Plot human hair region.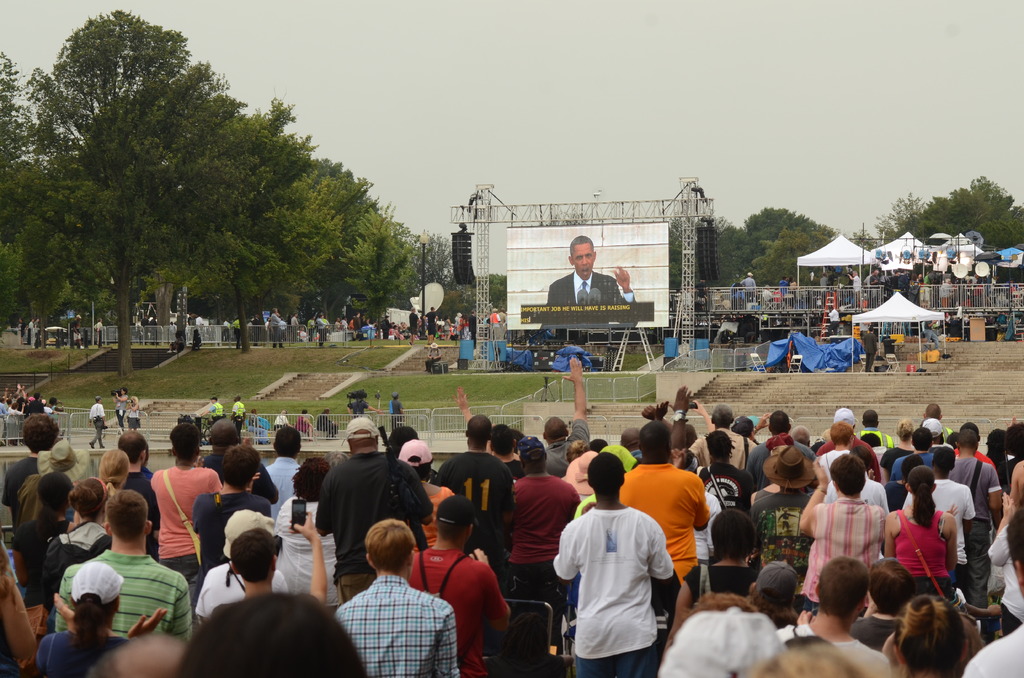
Plotted at pyautogui.locateOnScreen(790, 424, 808, 445).
